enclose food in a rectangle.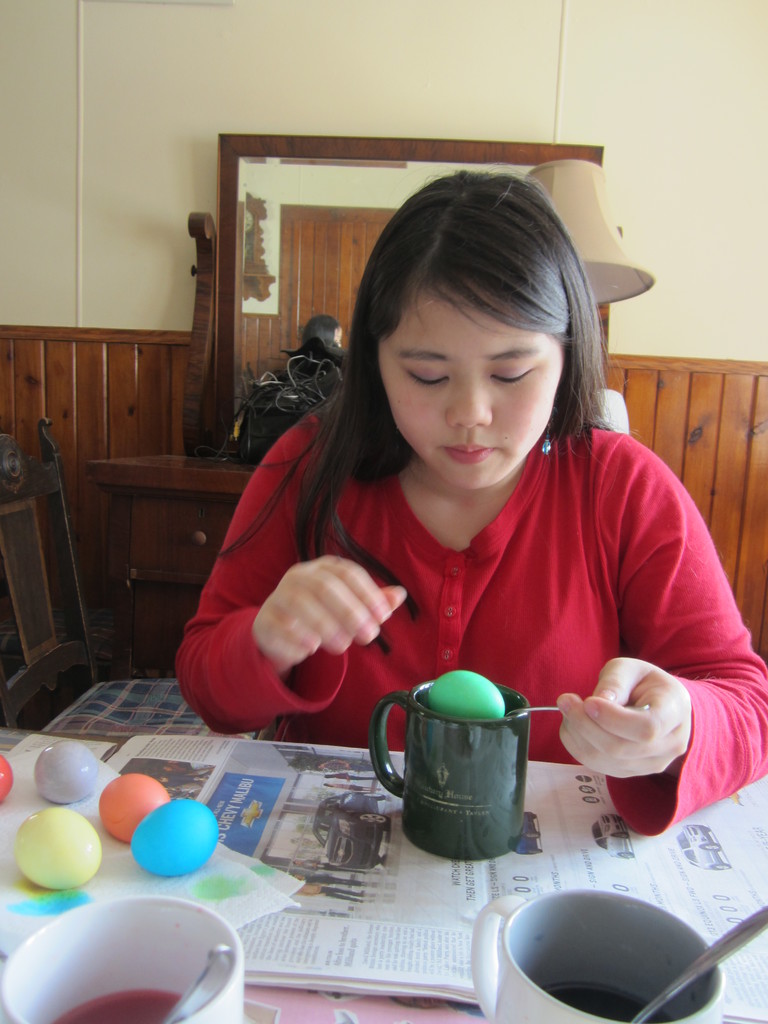
rect(97, 774, 218, 879).
